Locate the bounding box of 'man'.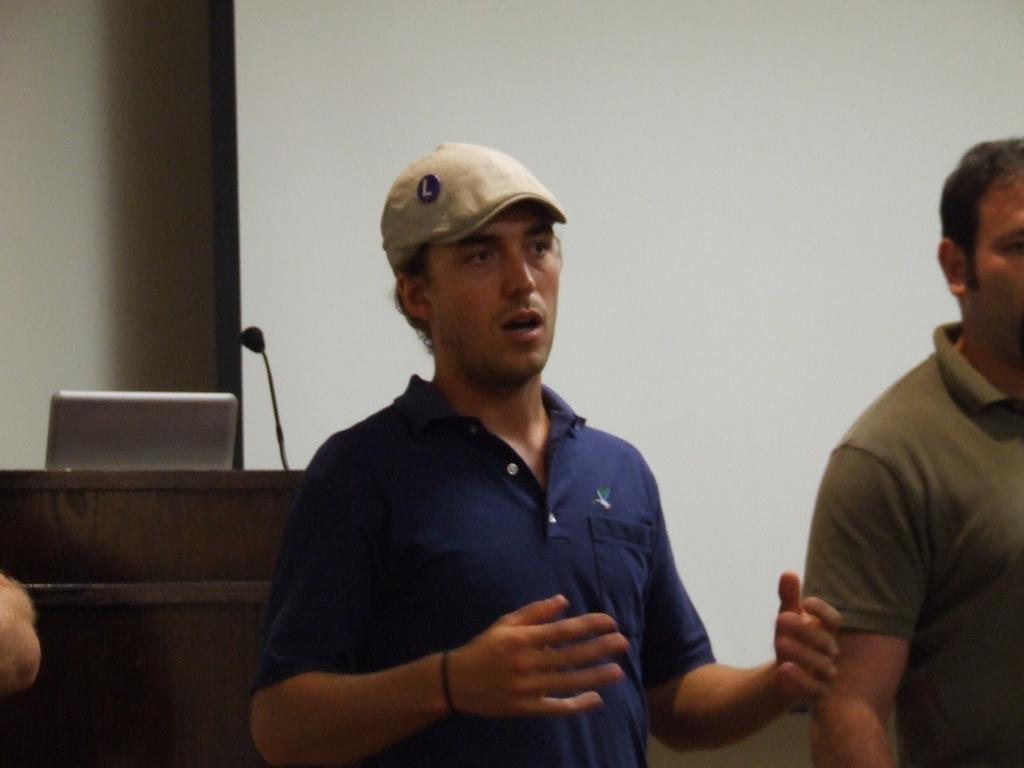
Bounding box: select_region(273, 157, 749, 747).
